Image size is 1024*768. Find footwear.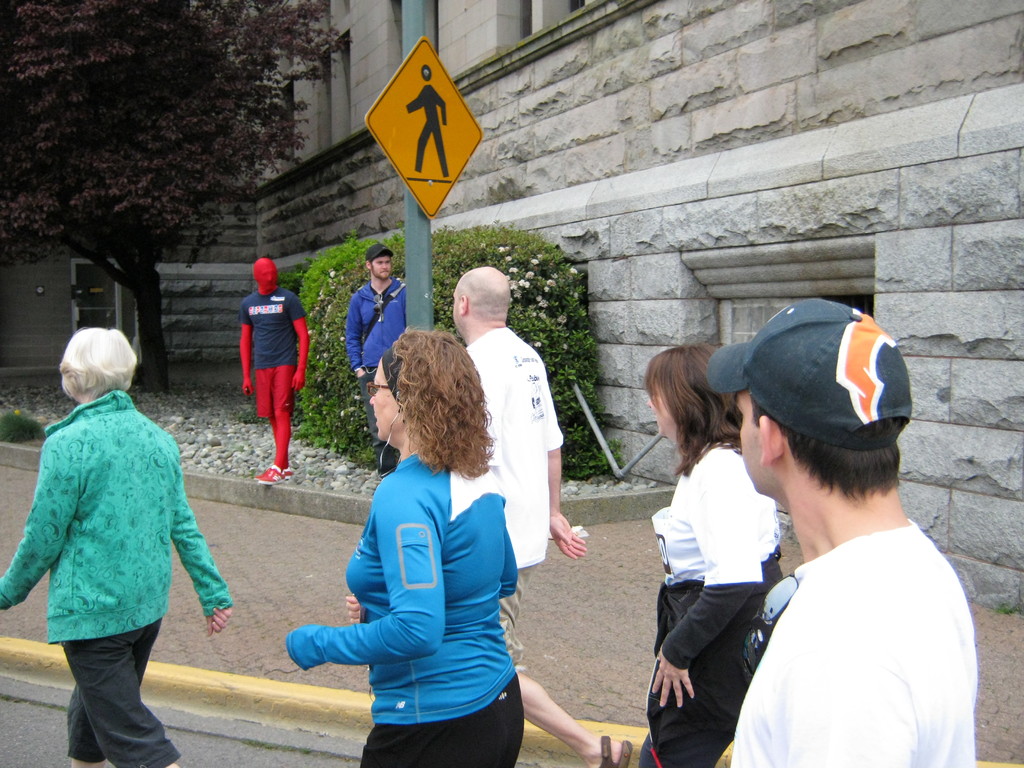
bbox=(599, 734, 637, 767).
